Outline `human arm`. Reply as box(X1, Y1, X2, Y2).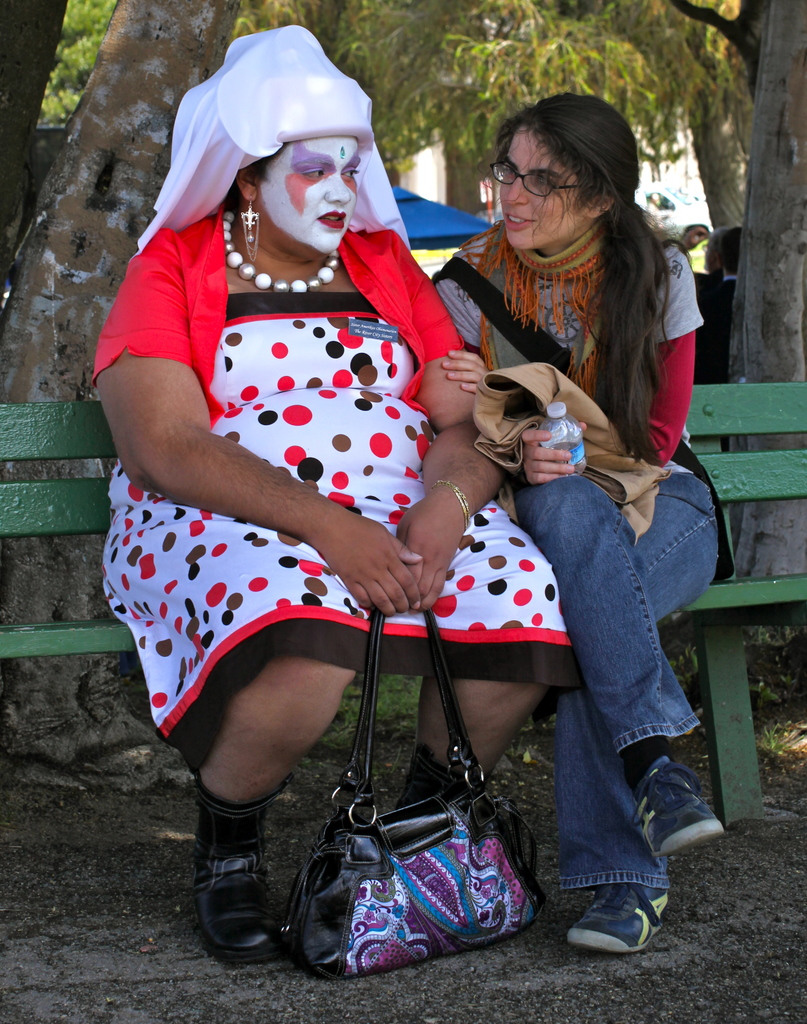
box(379, 265, 529, 619).
